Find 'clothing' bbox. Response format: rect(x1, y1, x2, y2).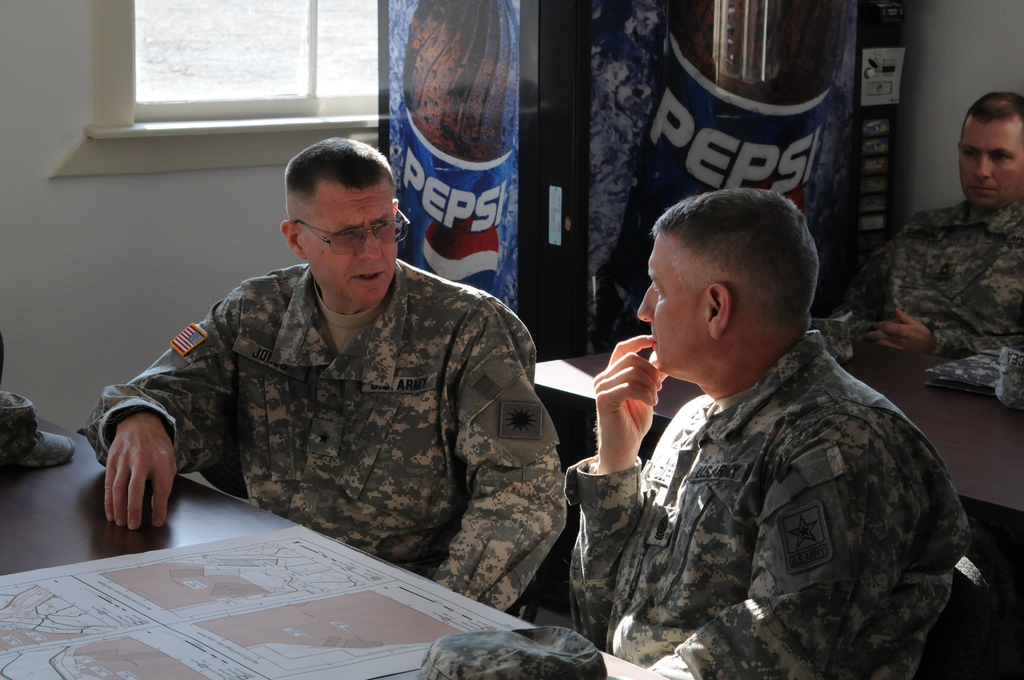
rect(94, 225, 572, 594).
